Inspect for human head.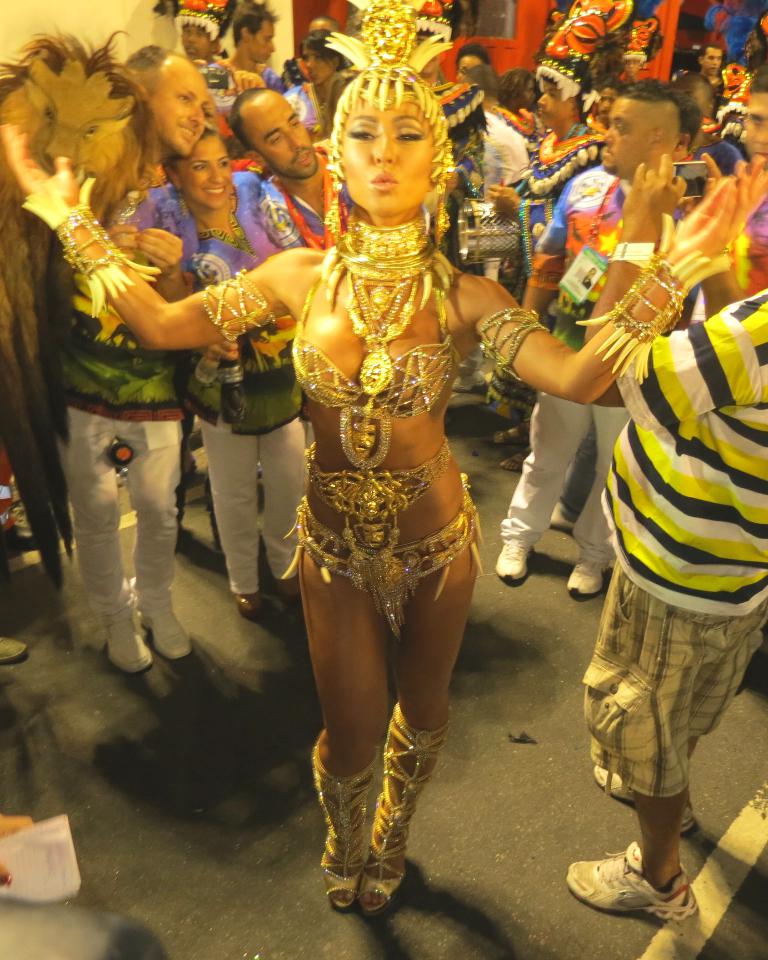
Inspection: BBox(170, 0, 236, 59).
